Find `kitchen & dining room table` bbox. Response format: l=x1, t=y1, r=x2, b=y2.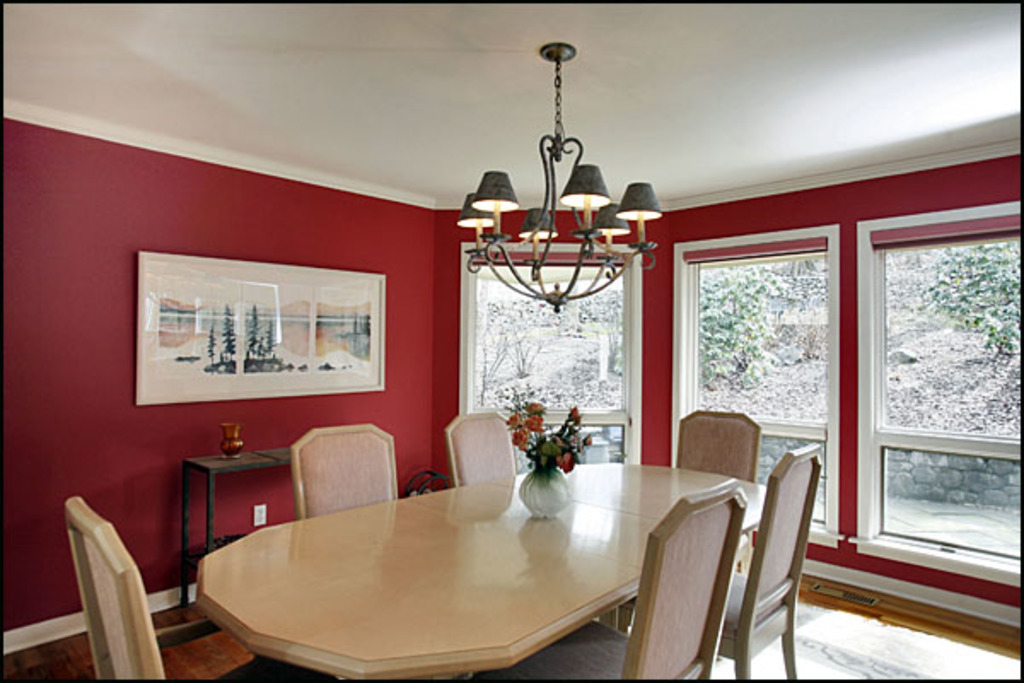
l=191, t=458, r=773, b=681.
